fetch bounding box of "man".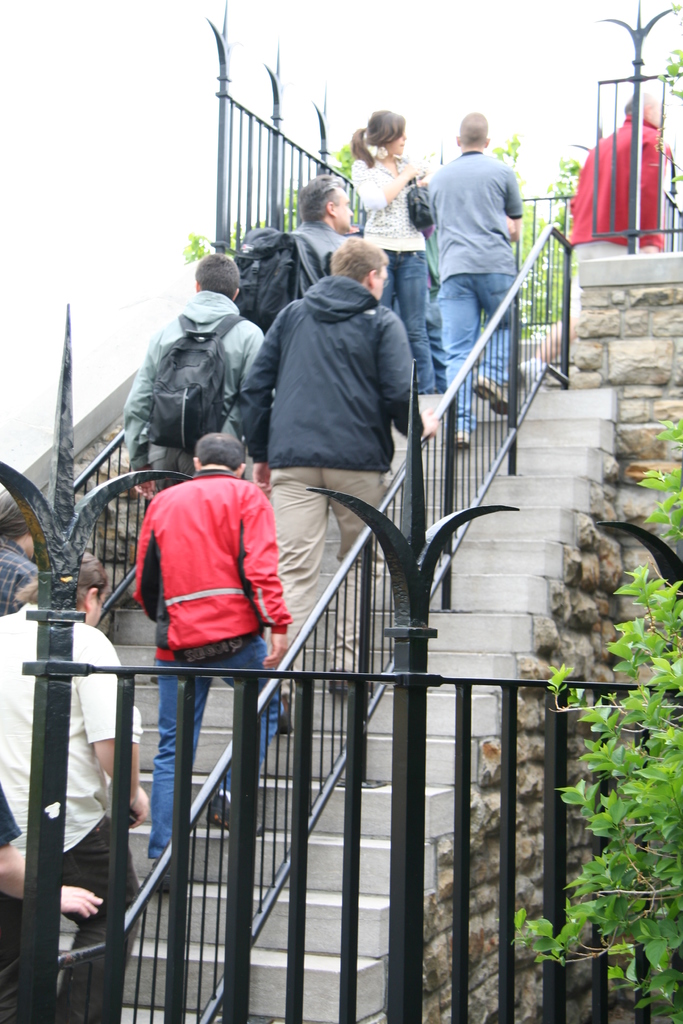
Bbox: bbox=[243, 221, 424, 633].
